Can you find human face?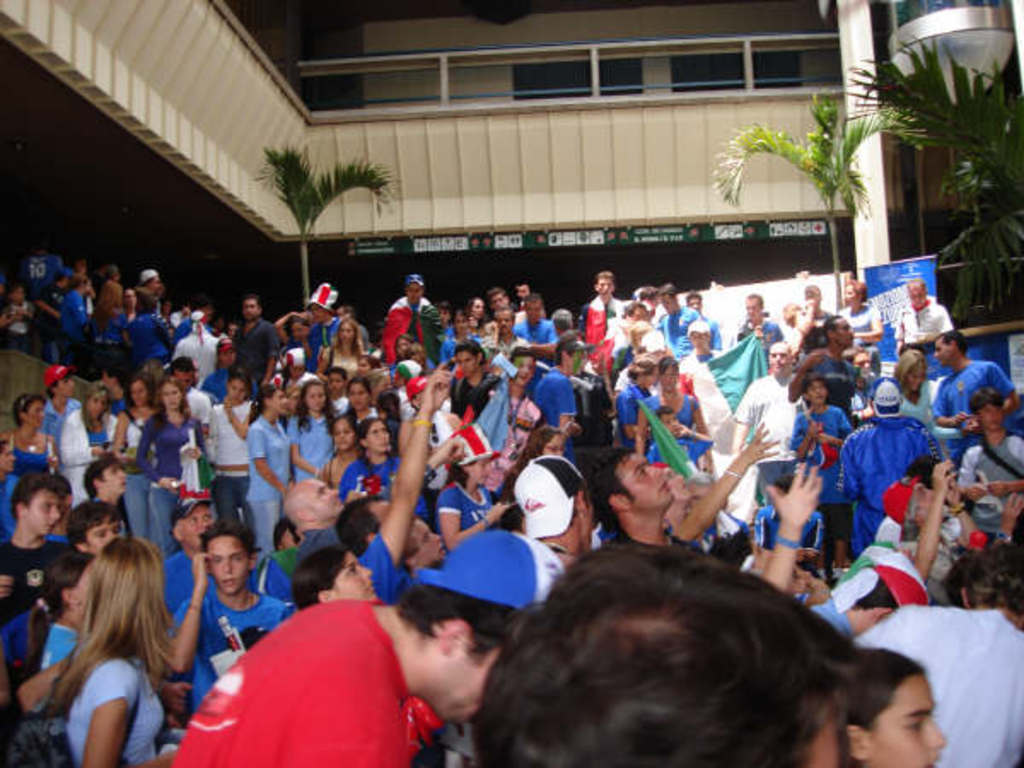
Yes, bounding box: box(24, 399, 46, 430).
